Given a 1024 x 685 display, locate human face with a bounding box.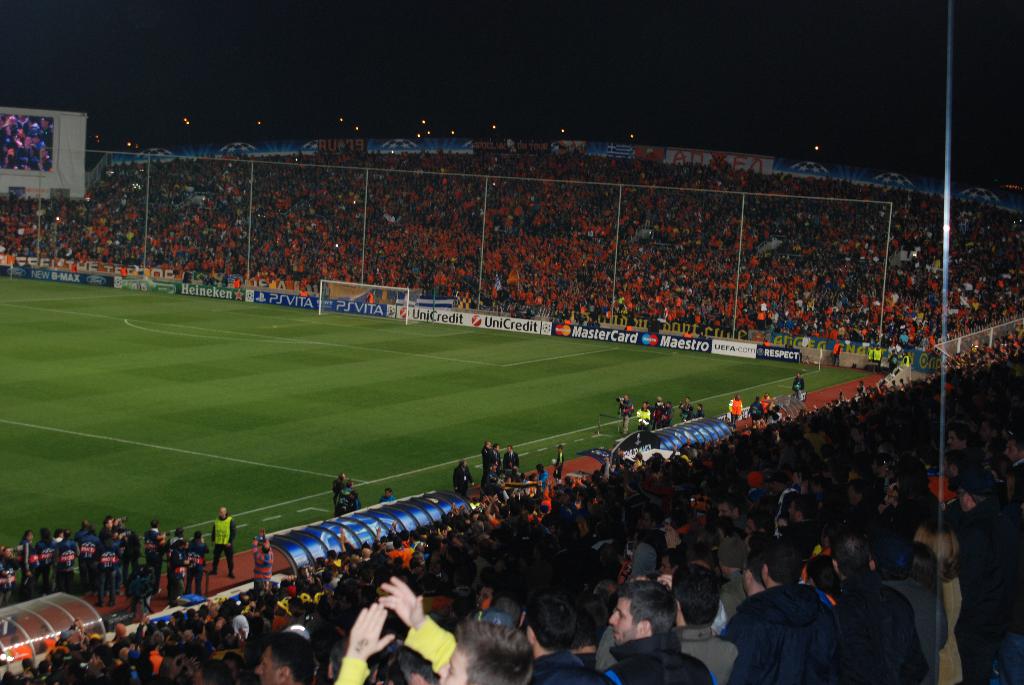
Located: pyautogui.locateOnScreen(388, 490, 389, 491).
